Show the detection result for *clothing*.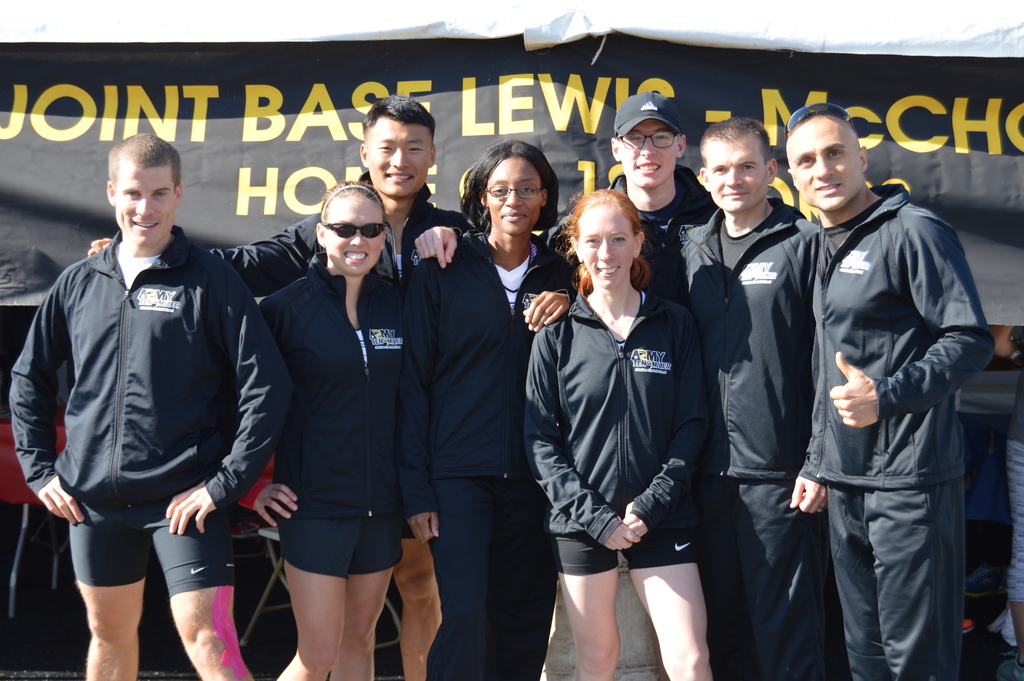
778, 116, 999, 668.
